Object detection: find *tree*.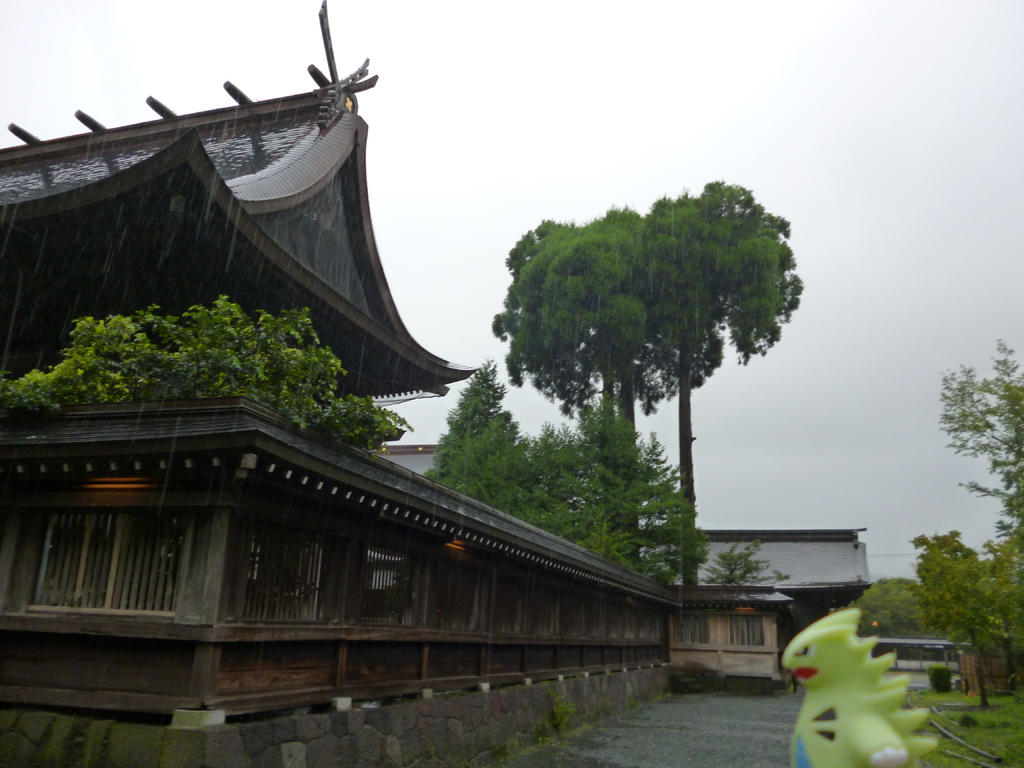
(428,362,709,595).
